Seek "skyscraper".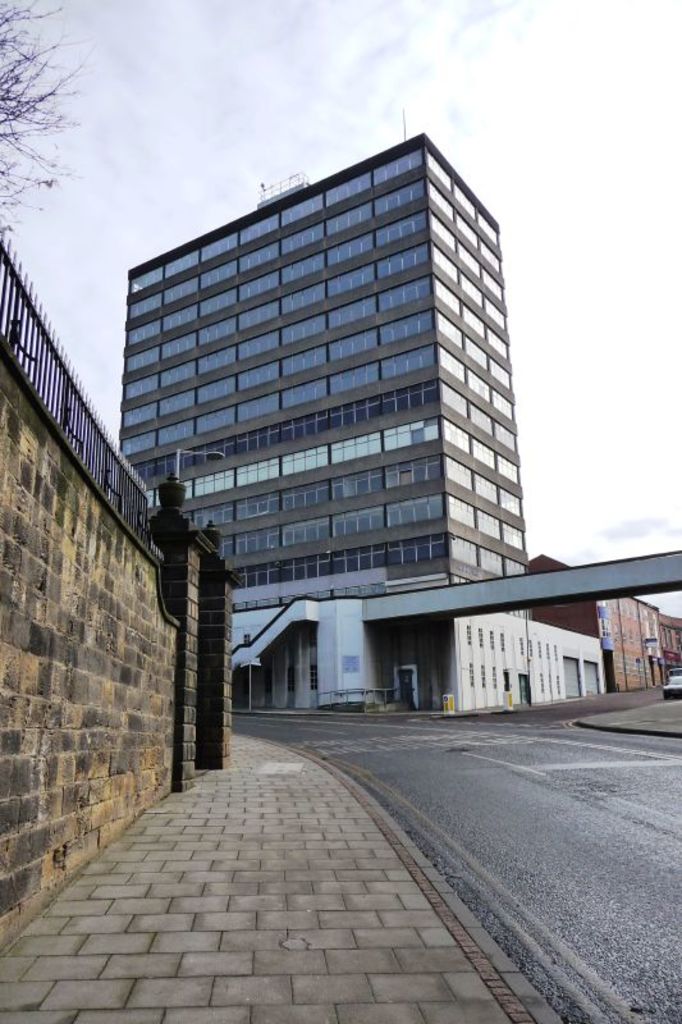
(left=111, top=129, right=535, bottom=672).
